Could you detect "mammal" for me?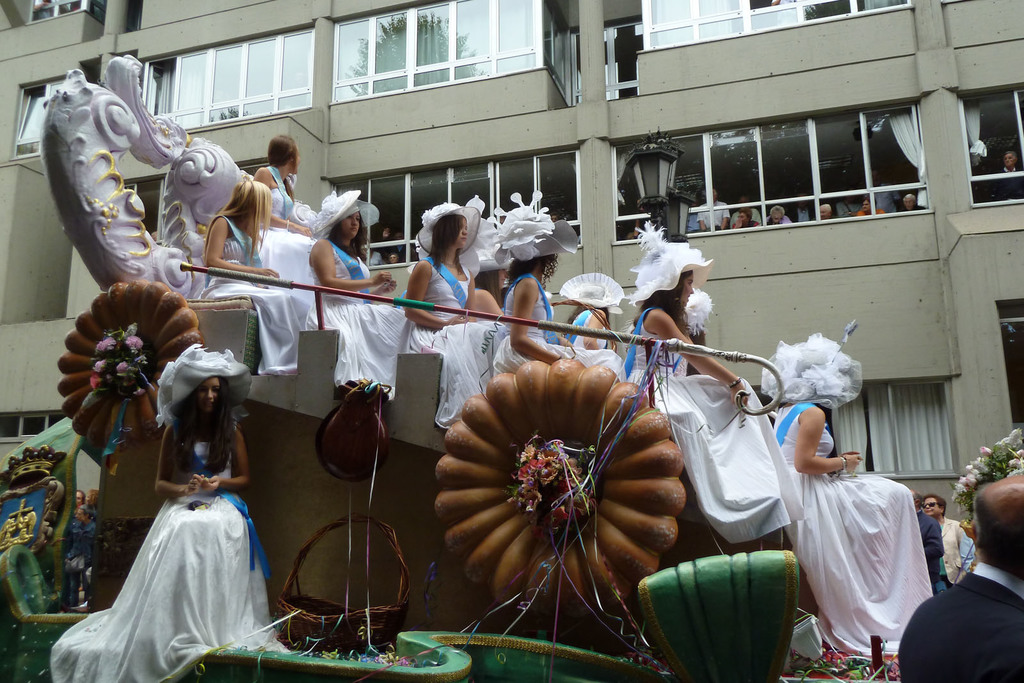
Detection result: 207 181 321 377.
